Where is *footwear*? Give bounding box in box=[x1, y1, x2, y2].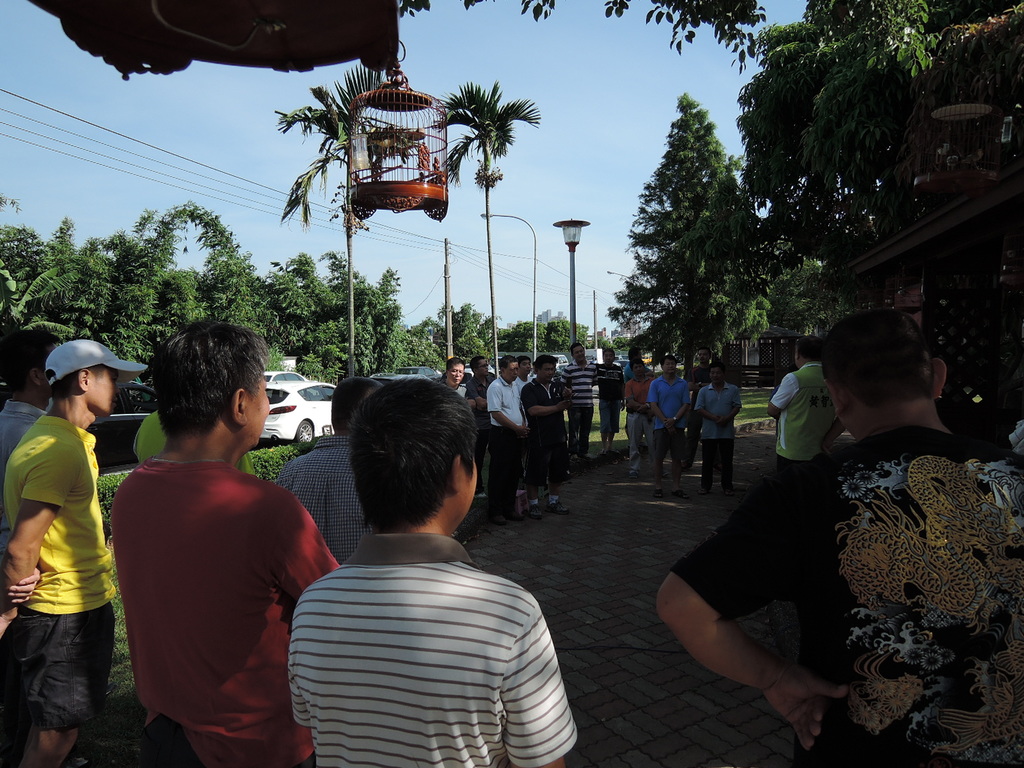
box=[600, 449, 605, 454].
